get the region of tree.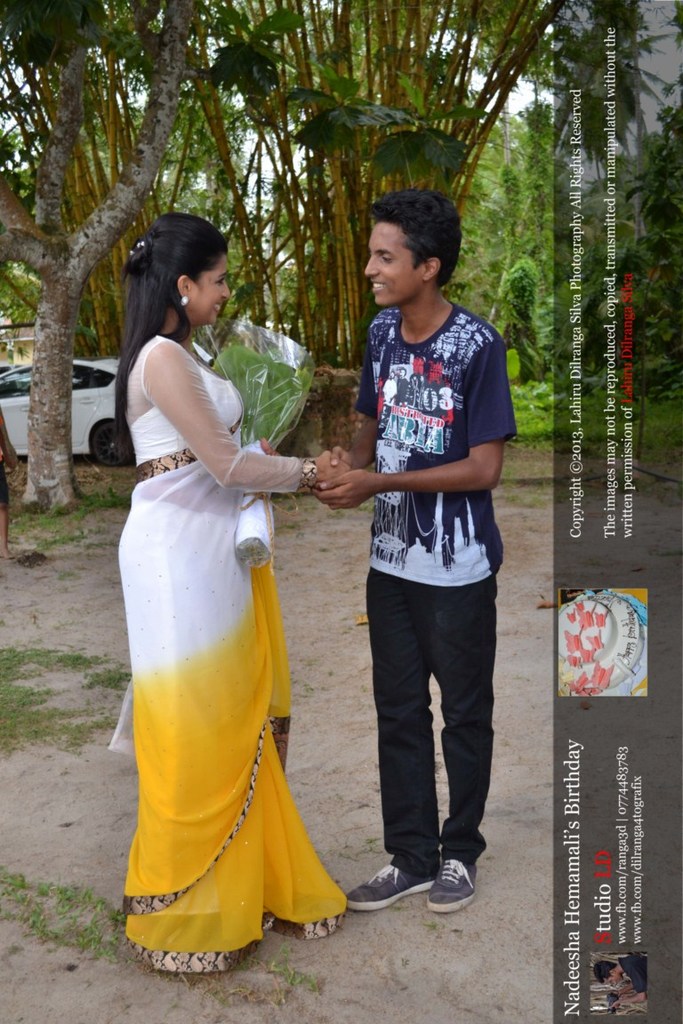
x1=197 y1=0 x2=578 y2=386.
